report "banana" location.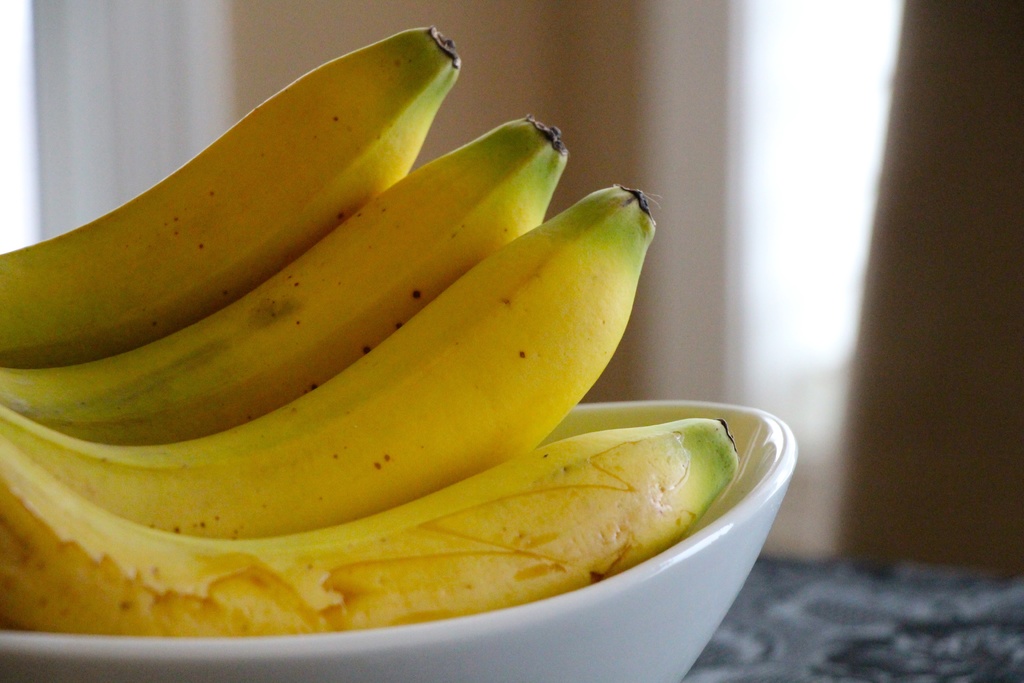
Report: Rect(0, 185, 659, 534).
